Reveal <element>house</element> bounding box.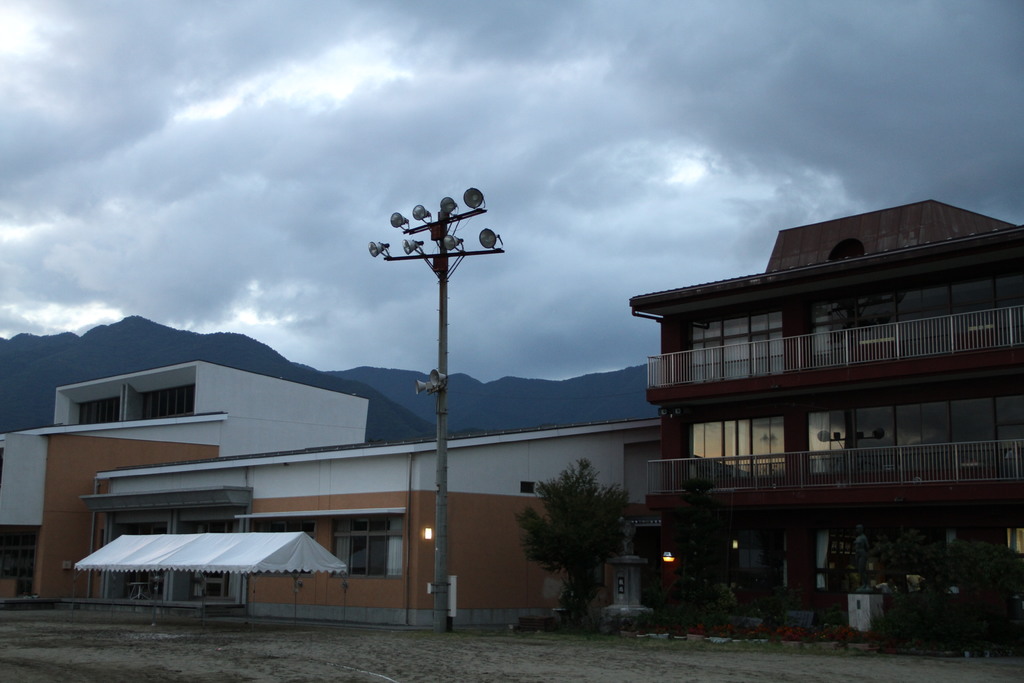
Revealed: l=0, t=356, r=664, b=624.
